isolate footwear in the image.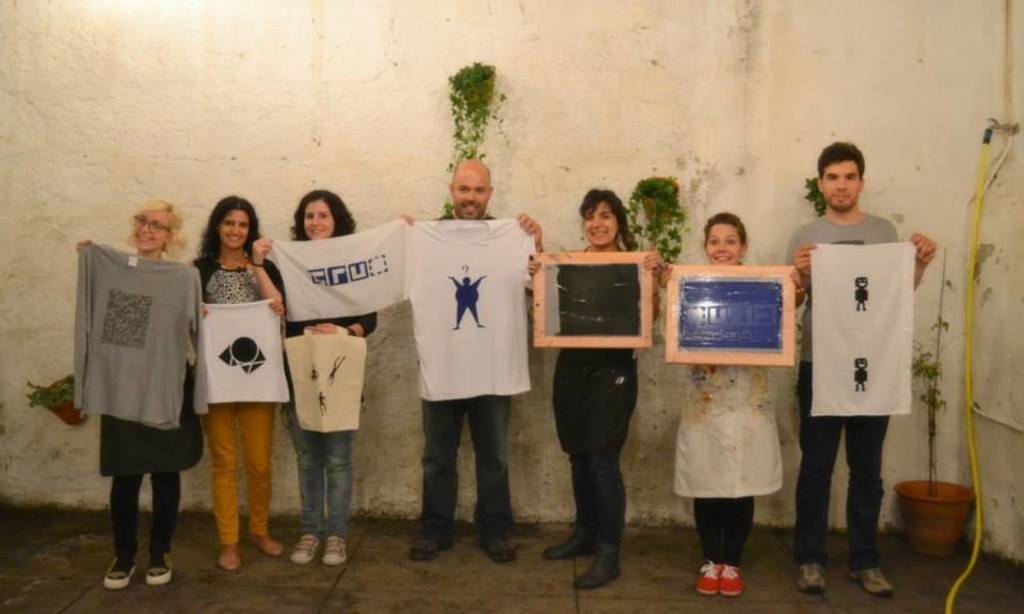
Isolated region: 694 561 723 599.
